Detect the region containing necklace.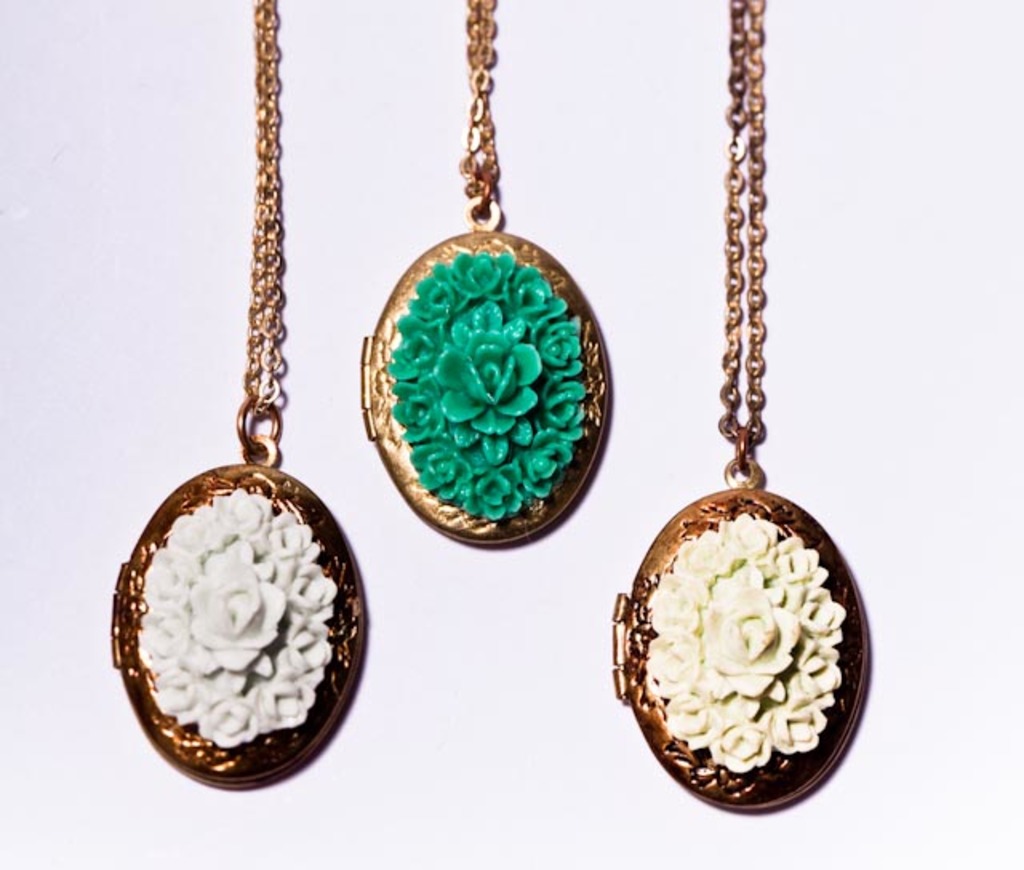
box(114, 0, 363, 793).
